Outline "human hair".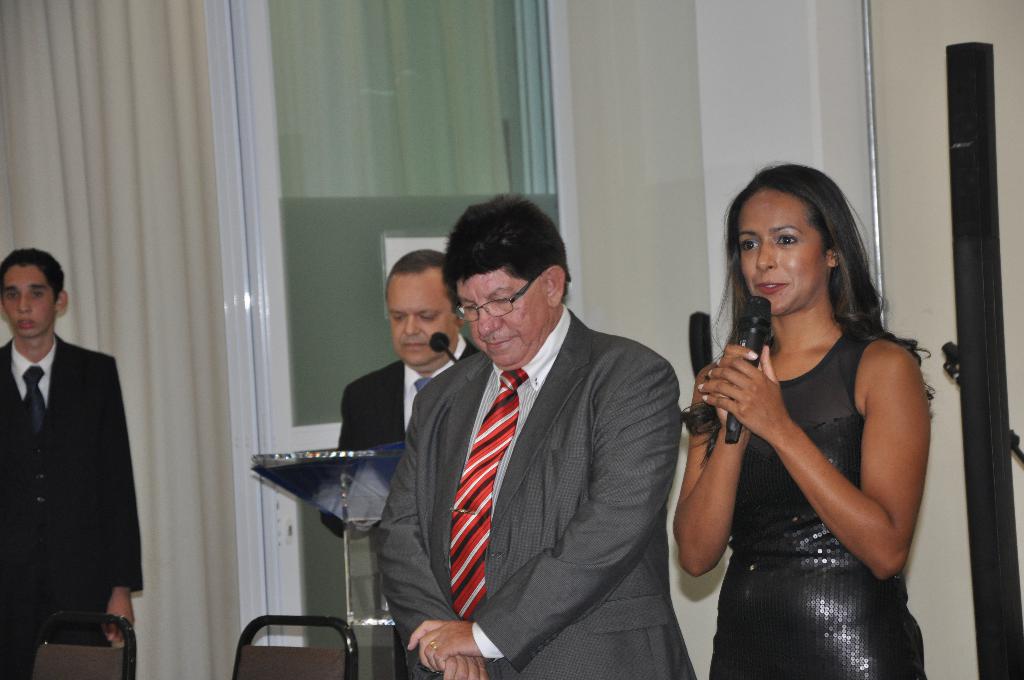
Outline: x1=1, y1=248, x2=66, y2=305.
